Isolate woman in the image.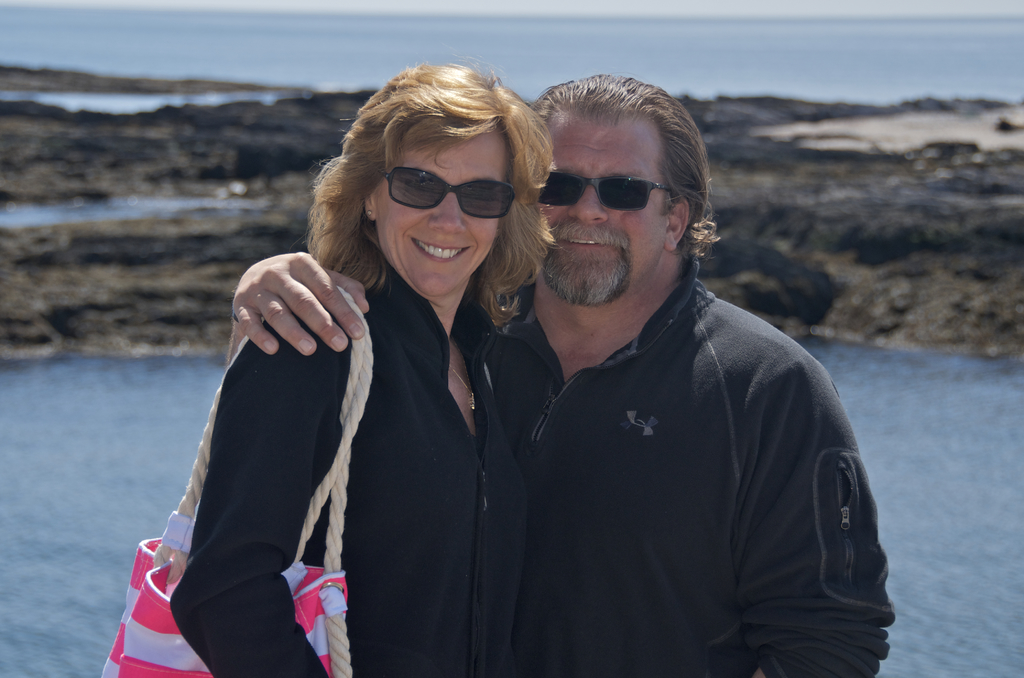
Isolated region: locate(165, 59, 531, 677).
